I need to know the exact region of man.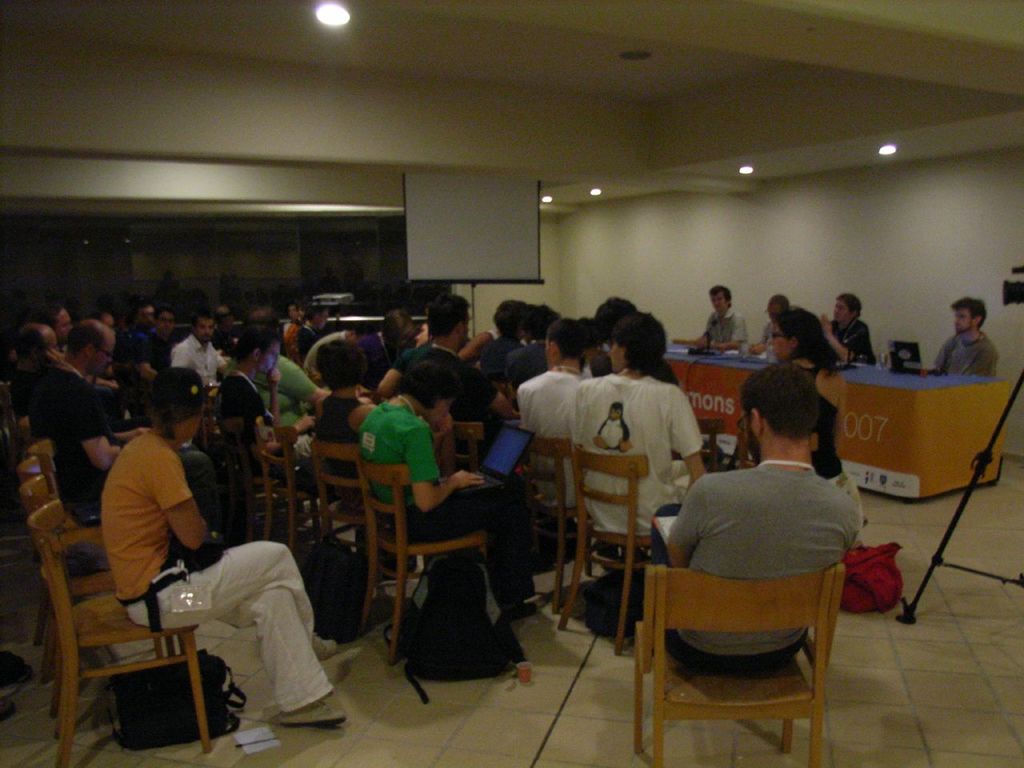
Region: (x1=96, y1=366, x2=335, y2=737).
